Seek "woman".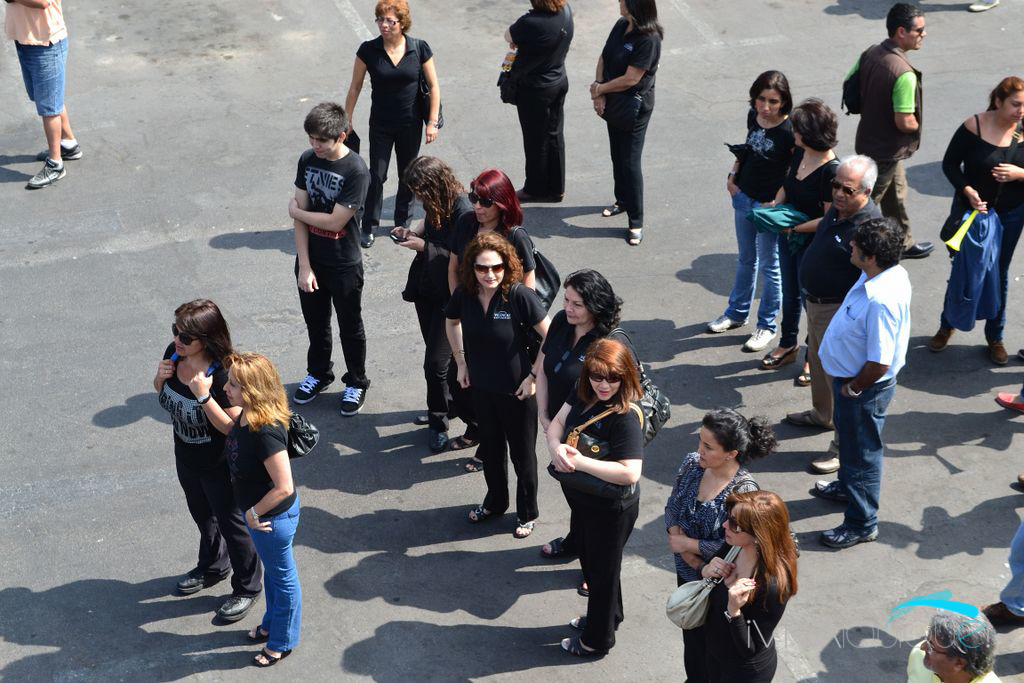
BBox(681, 487, 798, 682).
